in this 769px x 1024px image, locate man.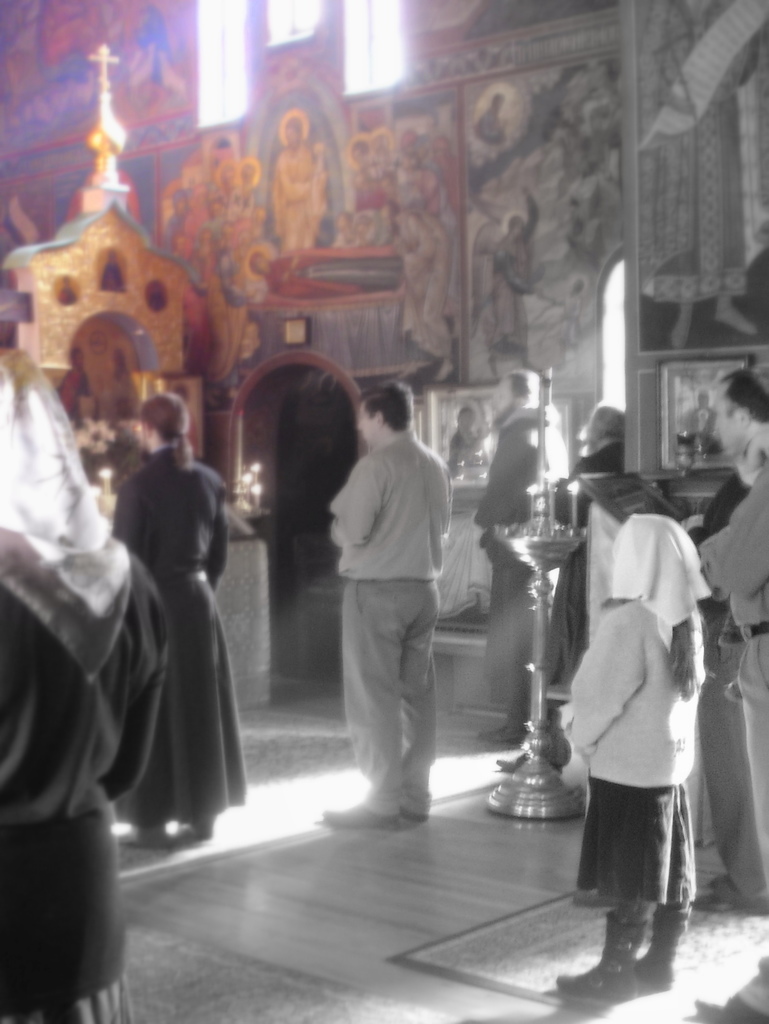
Bounding box: (334,125,398,239).
